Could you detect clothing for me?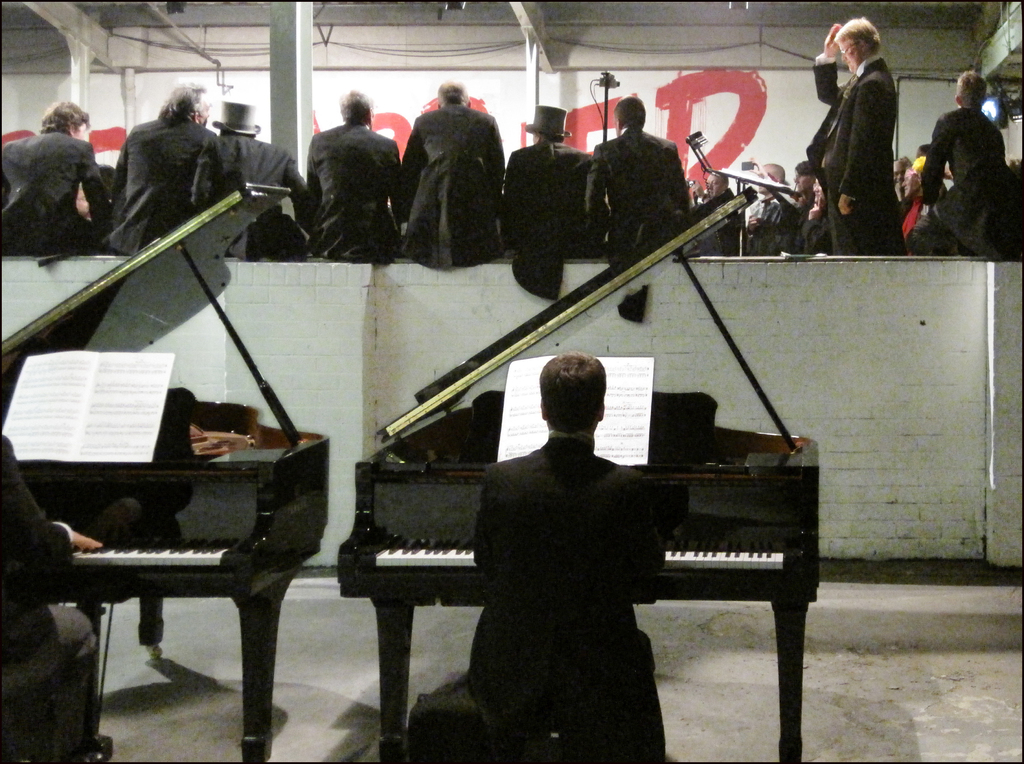
Detection result: 497,127,604,264.
